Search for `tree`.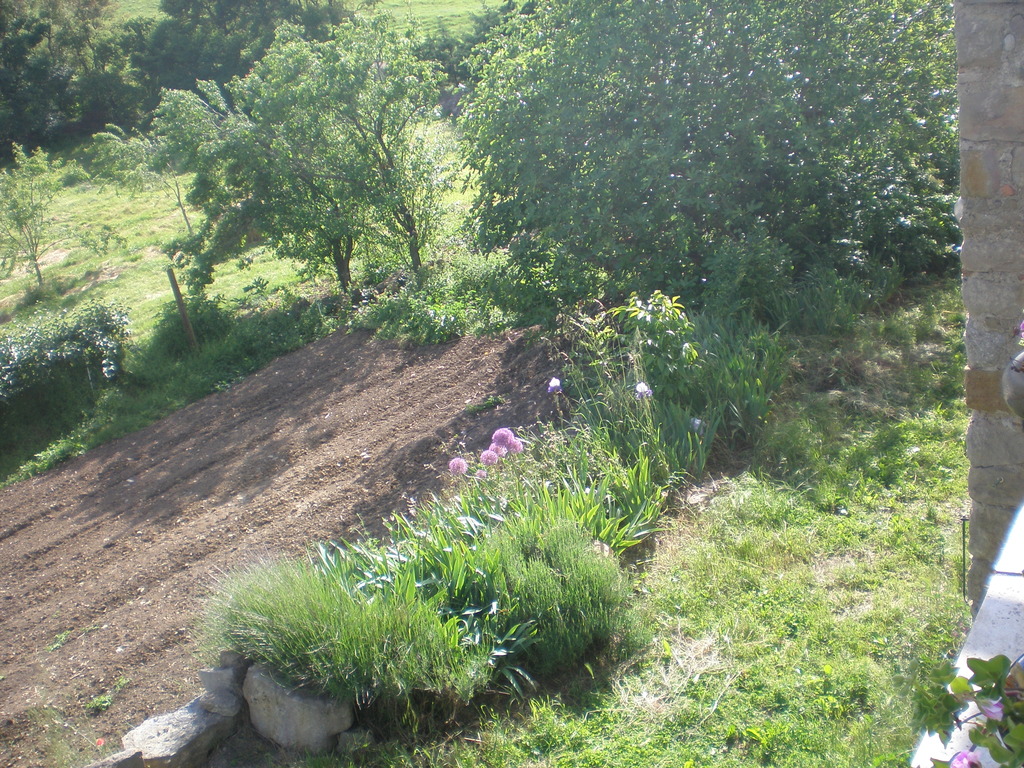
Found at <region>289, 15, 452, 273</region>.
